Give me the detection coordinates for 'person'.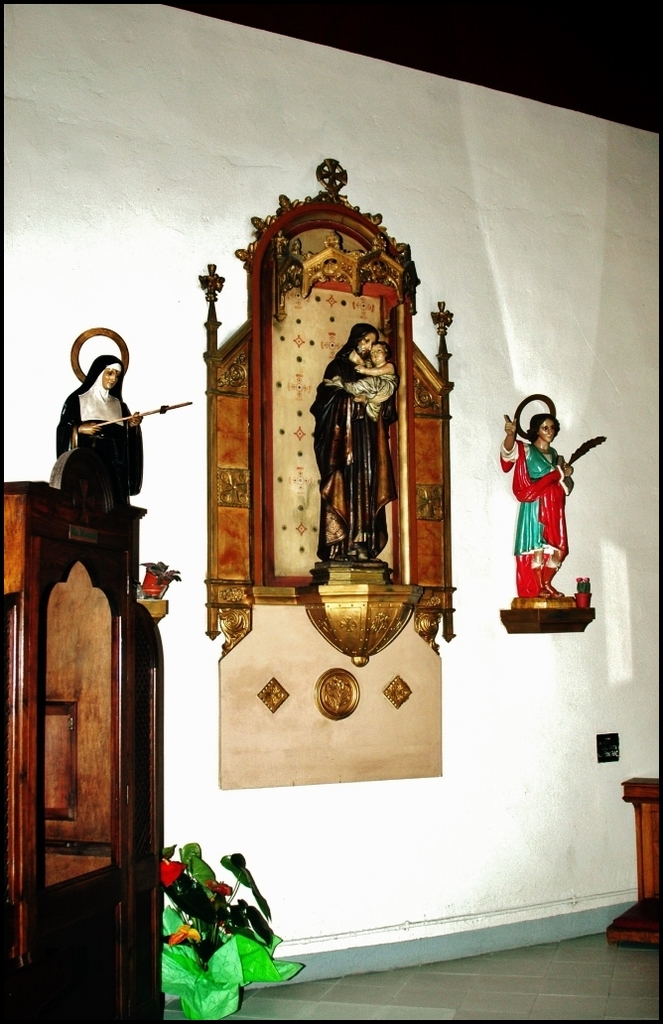
{"left": 499, "top": 411, "right": 574, "bottom": 599}.
